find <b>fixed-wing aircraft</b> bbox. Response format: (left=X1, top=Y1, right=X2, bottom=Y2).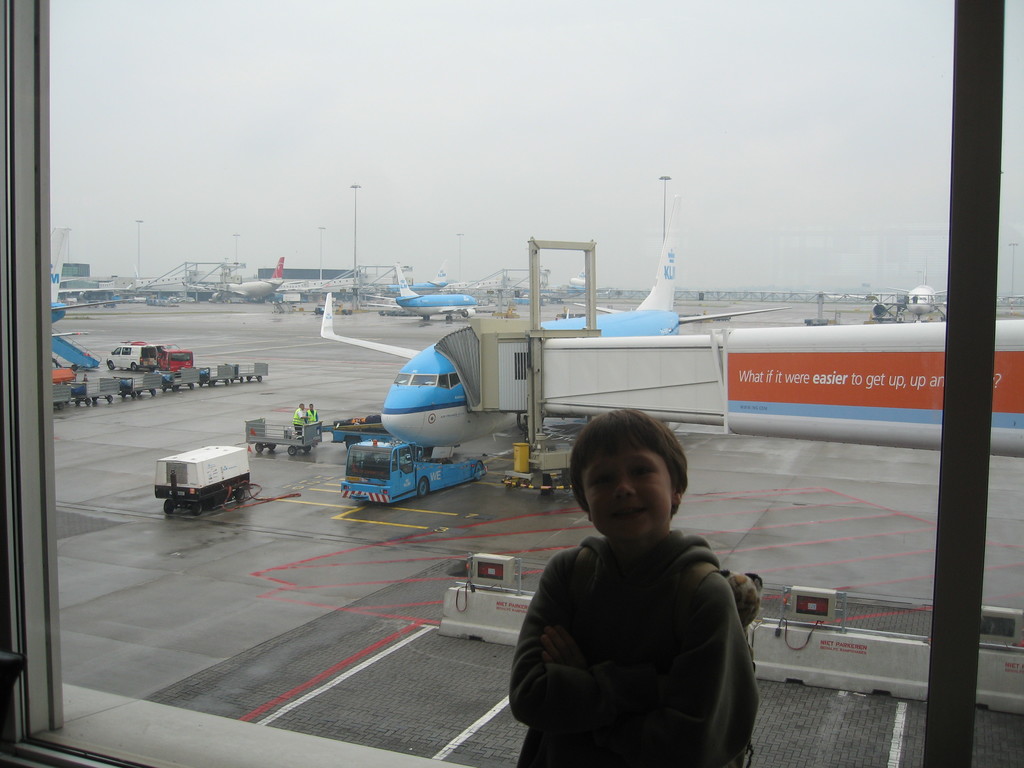
(left=357, top=259, right=493, bottom=321).
